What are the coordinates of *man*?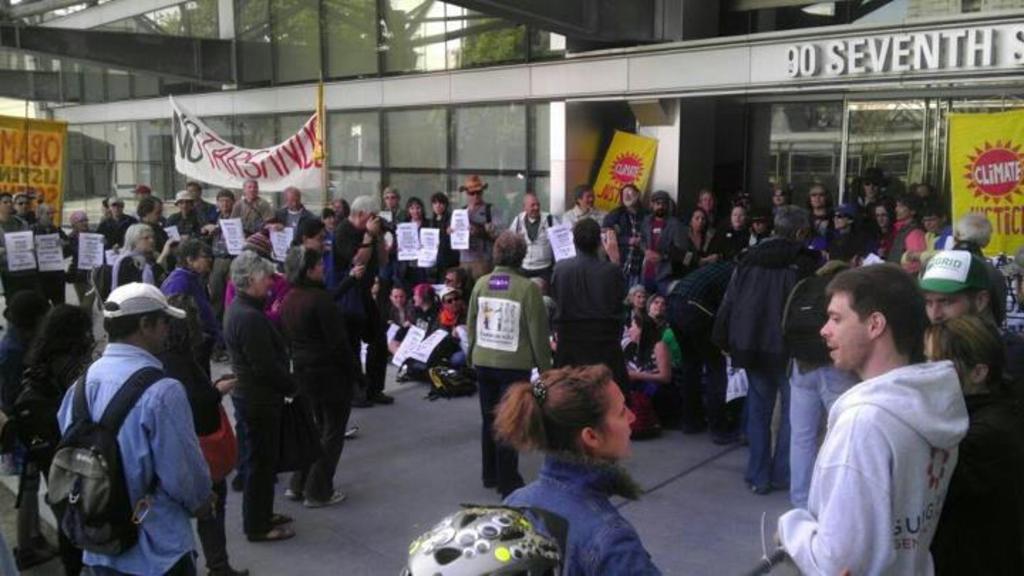
BBox(556, 182, 614, 220).
